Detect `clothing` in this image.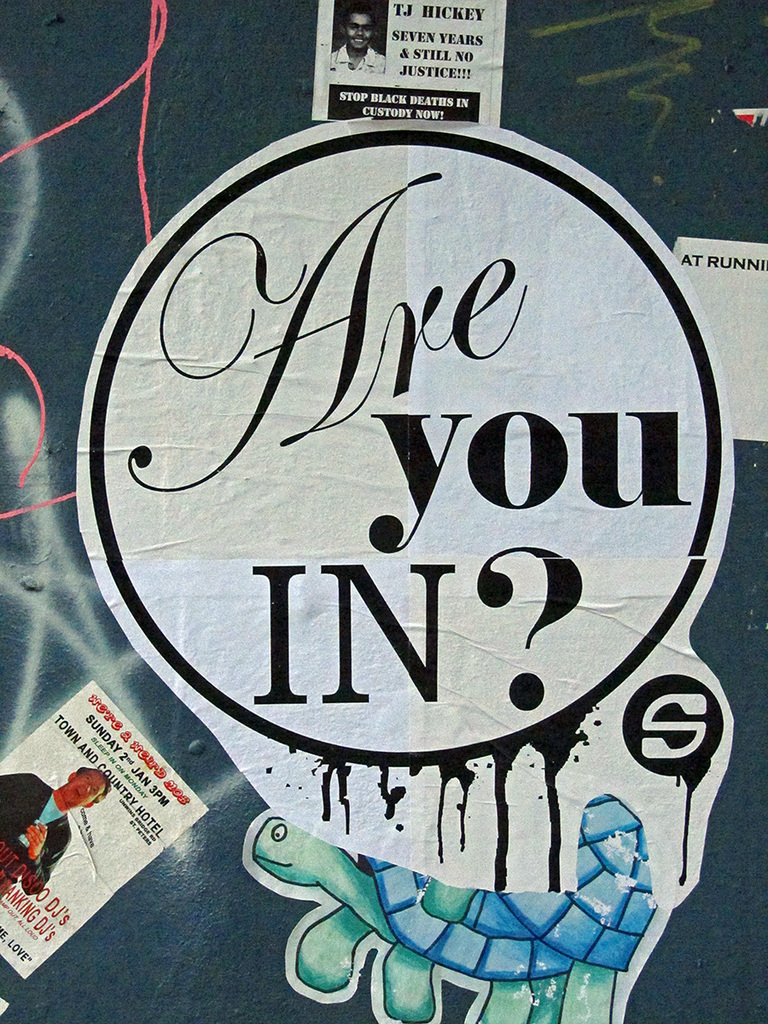
Detection: locate(327, 44, 387, 74).
